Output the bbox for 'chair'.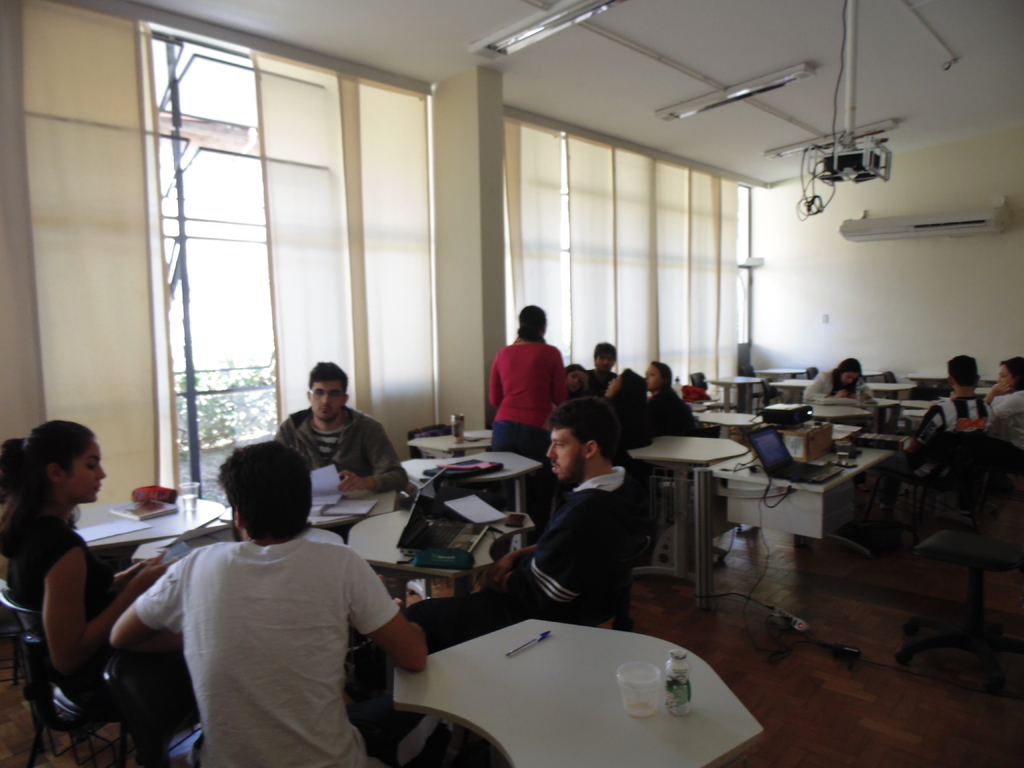
[445,500,653,767].
